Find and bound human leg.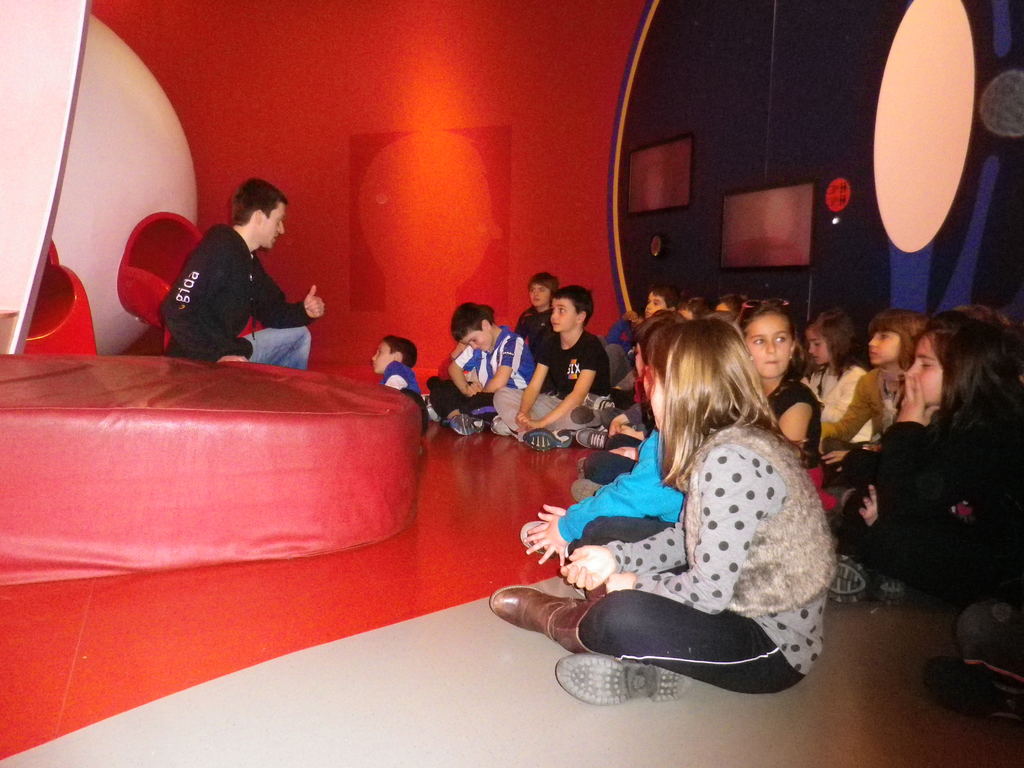
Bound: detection(490, 385, 564, 450).
